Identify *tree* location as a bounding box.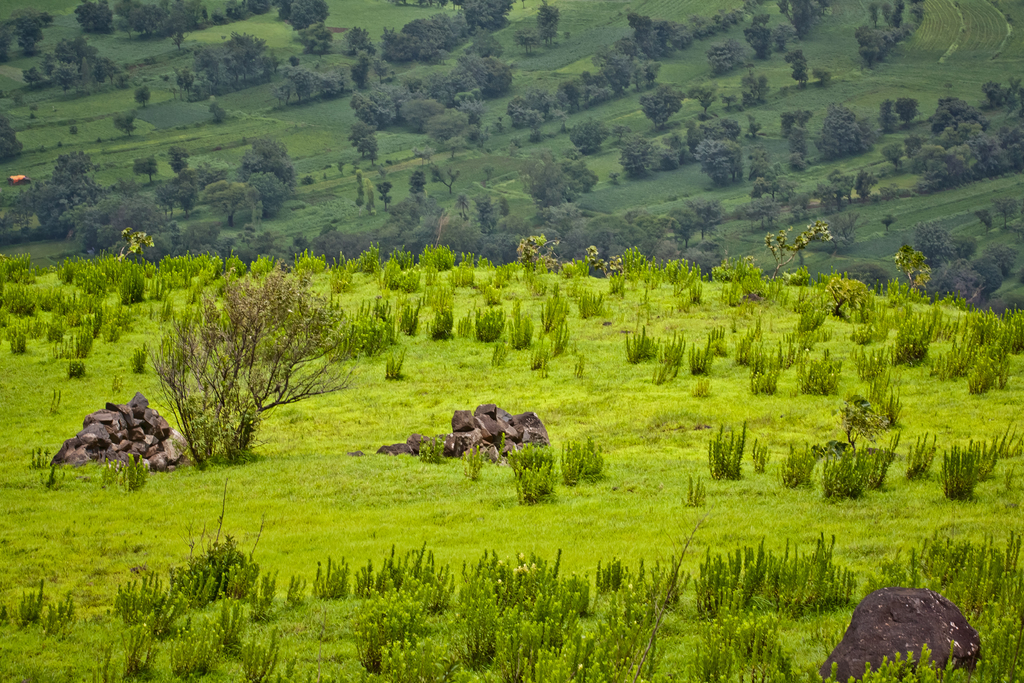
pyautogui.locateOnScreen(529, 160, 573, 215).
